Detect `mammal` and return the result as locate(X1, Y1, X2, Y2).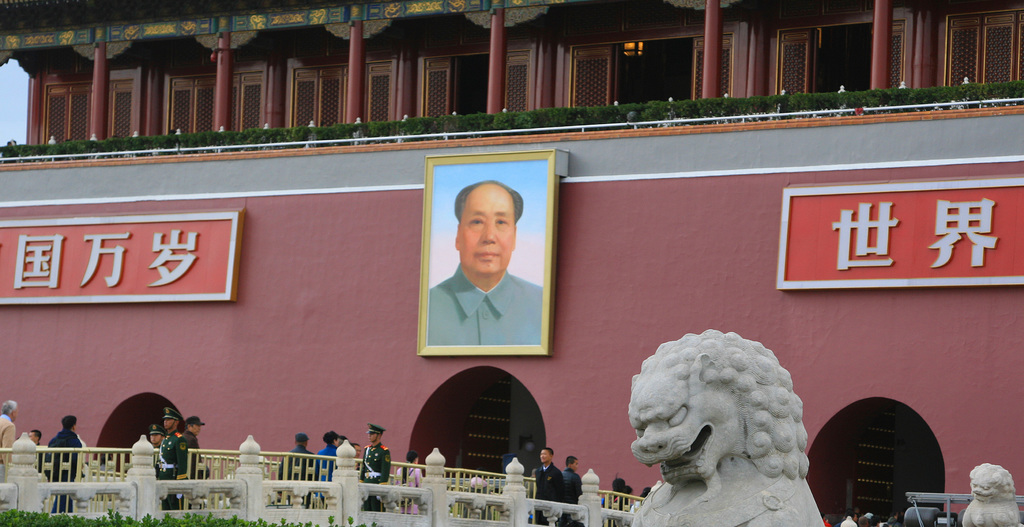
locate(561, 453, 586, 526).
